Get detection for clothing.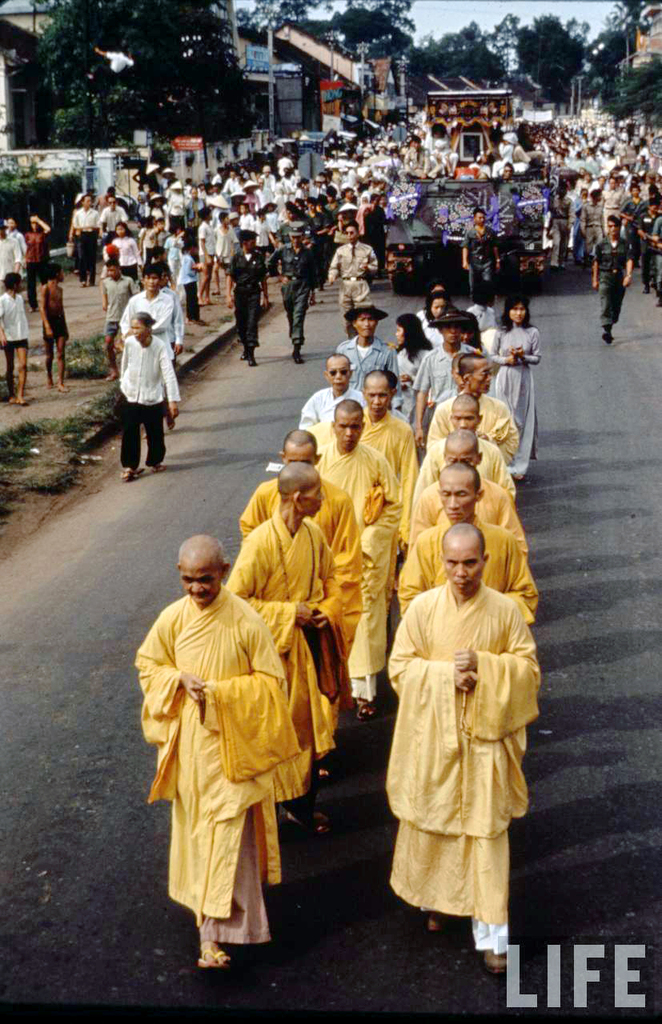
Detection: <bbox>298, 442, 412, 694</bbox>.
